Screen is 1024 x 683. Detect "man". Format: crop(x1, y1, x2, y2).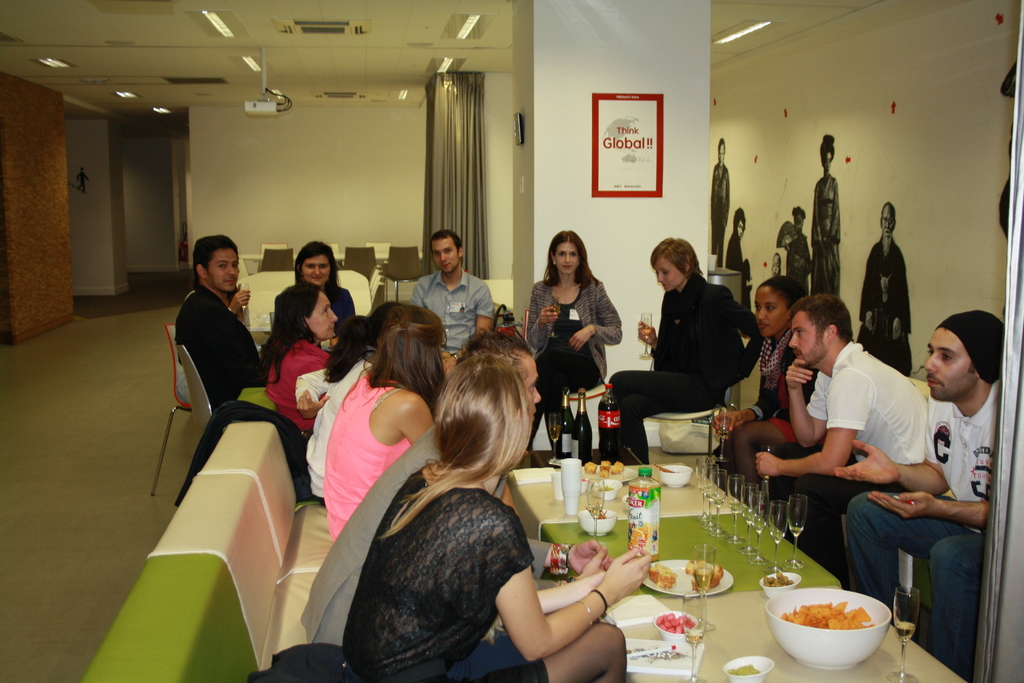
crop(170, 233, 271, 416).
